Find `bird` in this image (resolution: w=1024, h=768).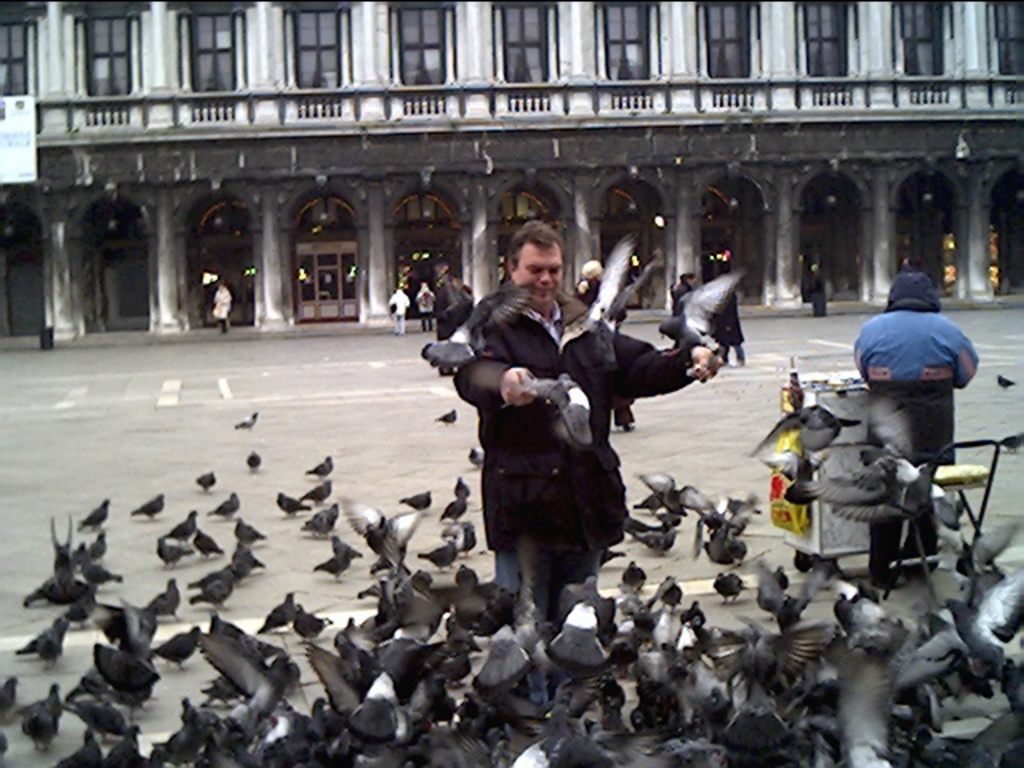
<bbox>450, 474, 472, 501</bbox>.
